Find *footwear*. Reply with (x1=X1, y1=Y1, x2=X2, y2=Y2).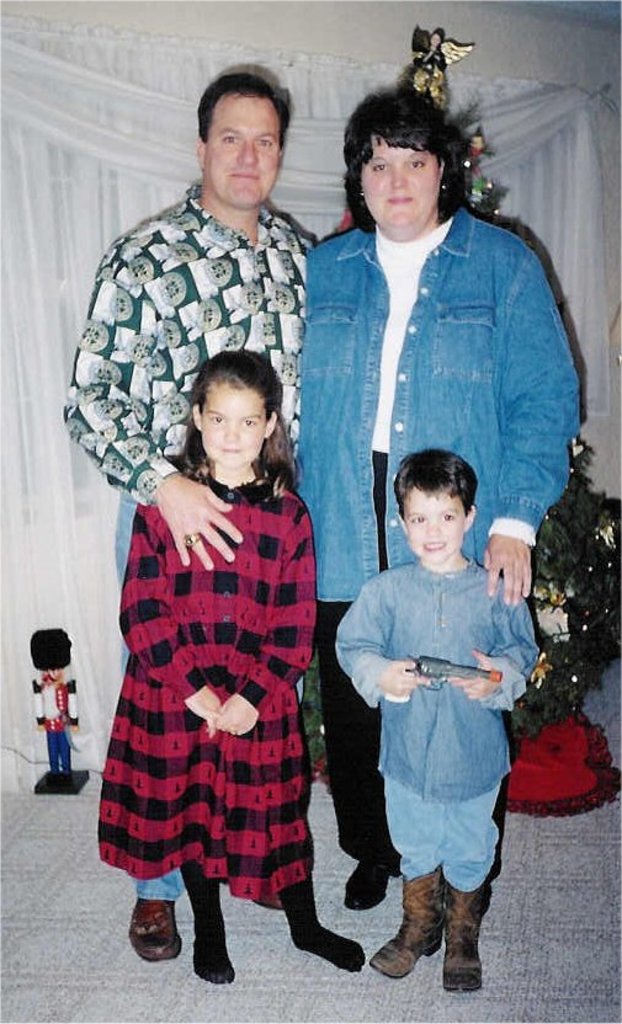
(x1=344, y1=859, x2=393, y2=906).
